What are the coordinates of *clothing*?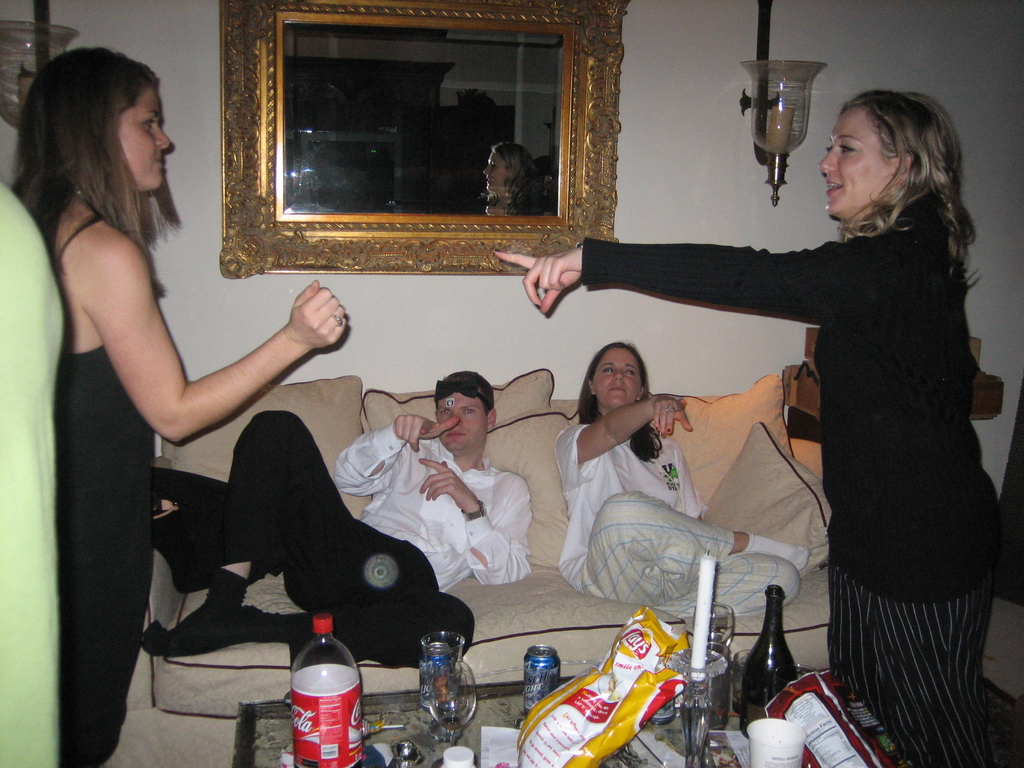
box(0, 183, 74, 765).
